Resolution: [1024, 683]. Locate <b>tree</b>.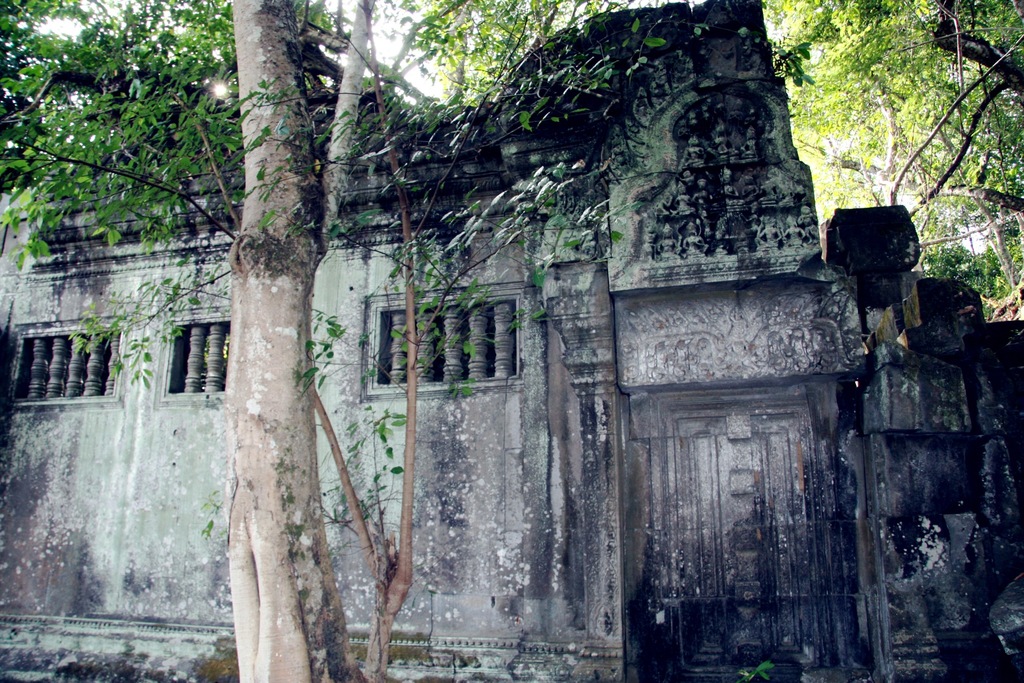
<box>242,0,664,682</box>.
